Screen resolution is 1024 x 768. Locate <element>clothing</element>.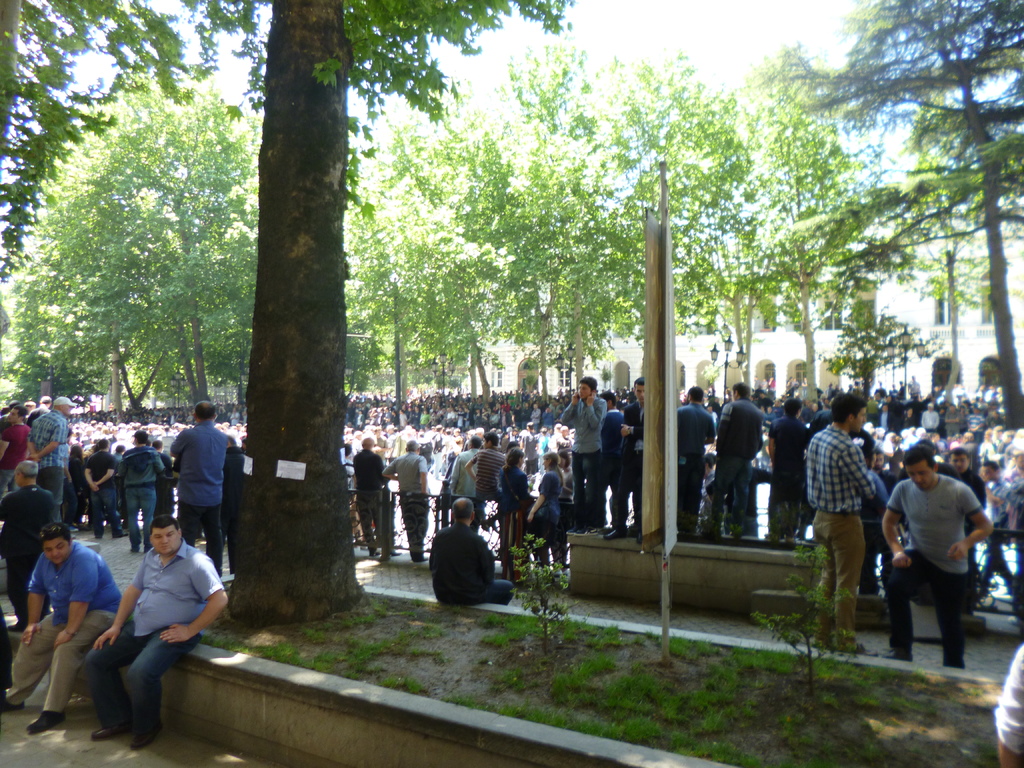
29,399,72,508.
